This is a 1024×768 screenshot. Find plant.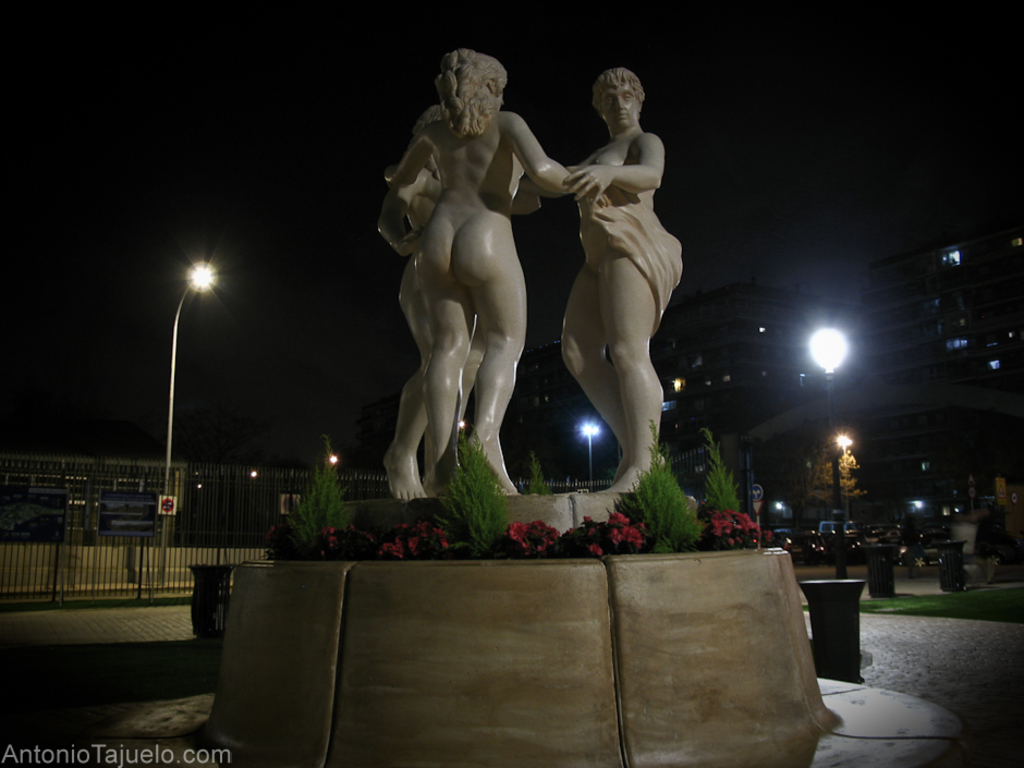
Bounding box: (281,449,352,551).
